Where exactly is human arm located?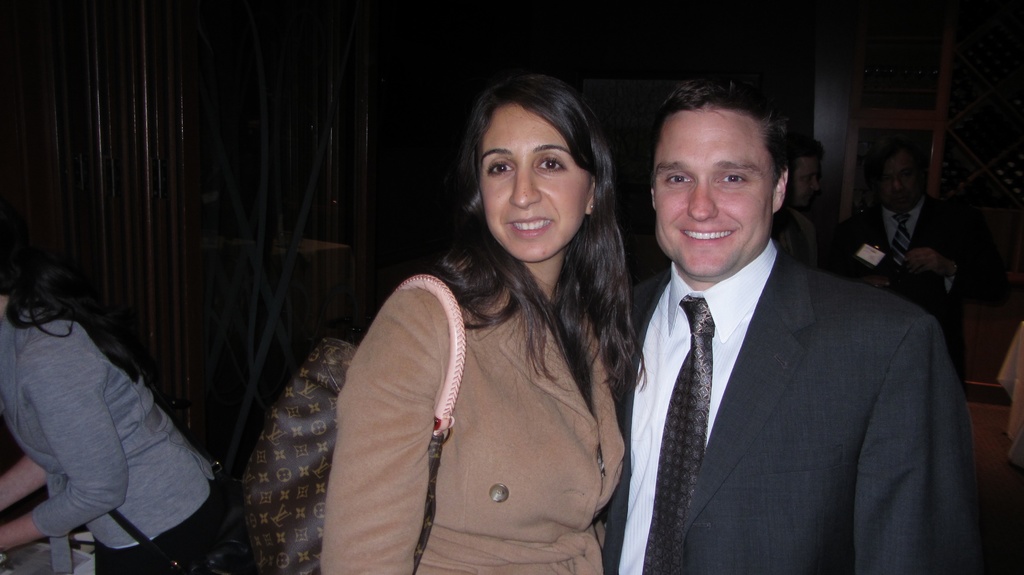
Its bounding box is [left=312, top=298, right=438, bottom=574].
